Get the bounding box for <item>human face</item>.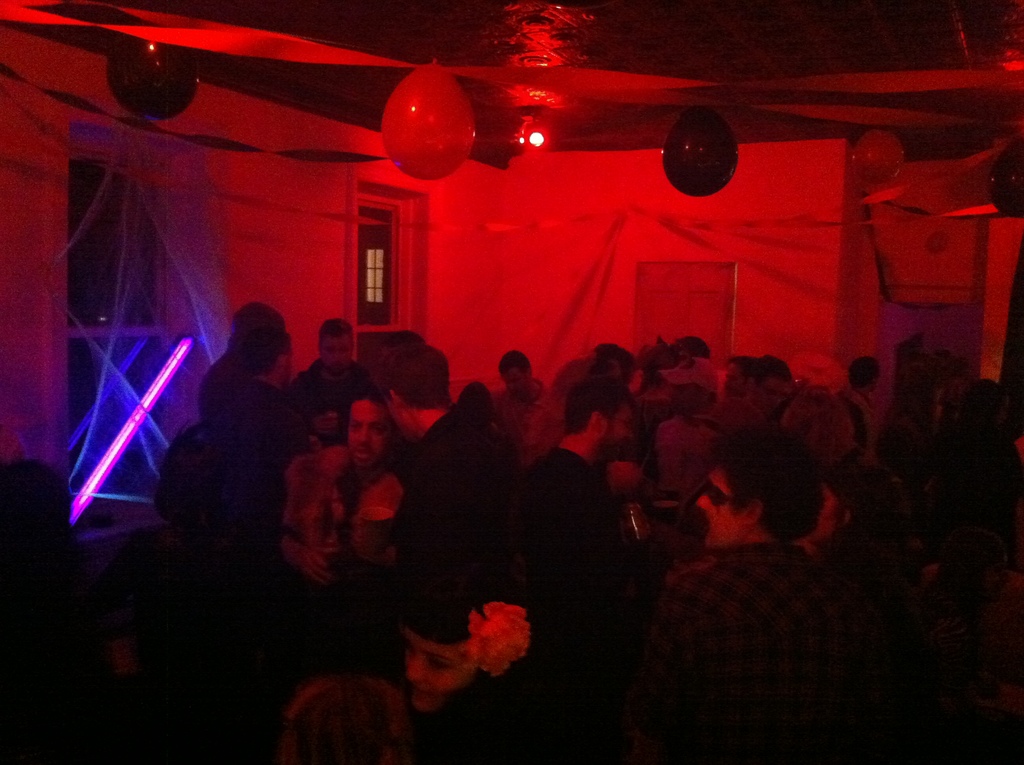
BBox(501, 366, 535, 403).
